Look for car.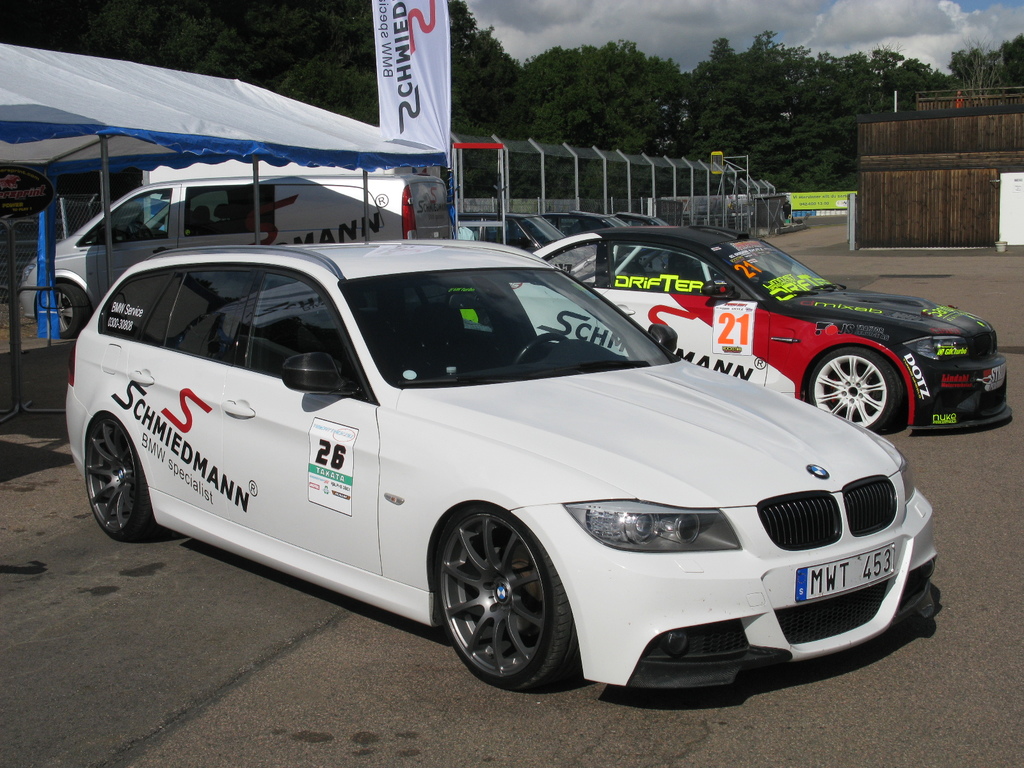
Found: [x1=449, y1=223, x2=1013, y2=430].
